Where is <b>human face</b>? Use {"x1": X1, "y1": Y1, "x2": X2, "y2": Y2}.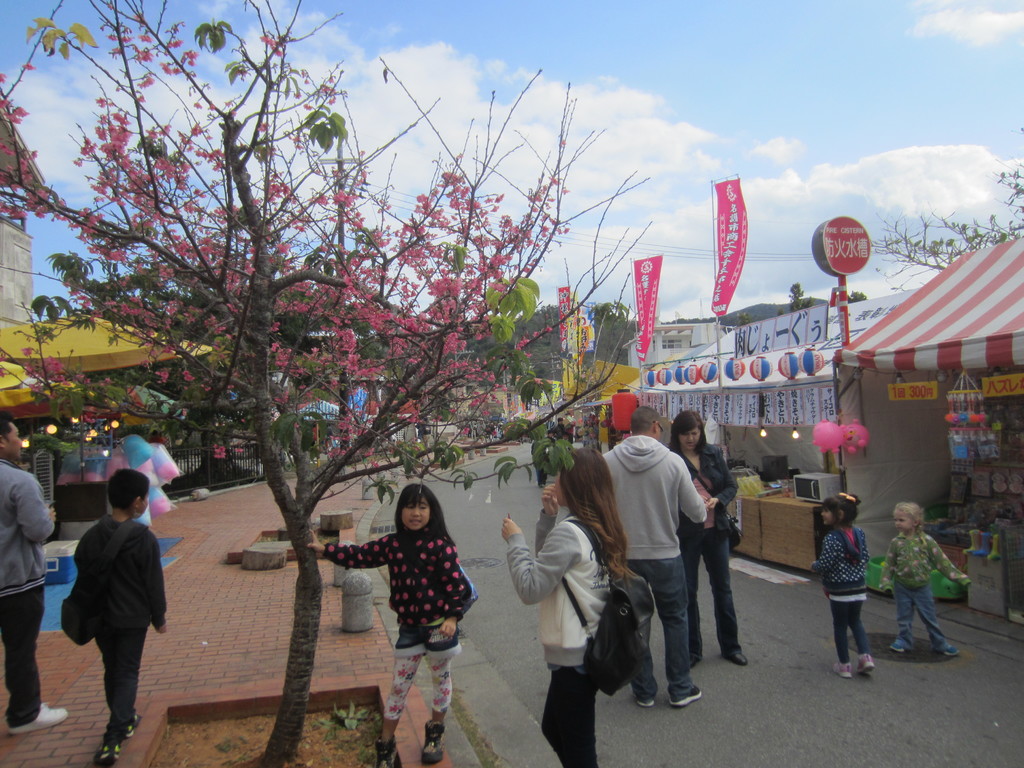
{"x1": 5, "y1": 427, "x2": 22, "y2": 461}.
